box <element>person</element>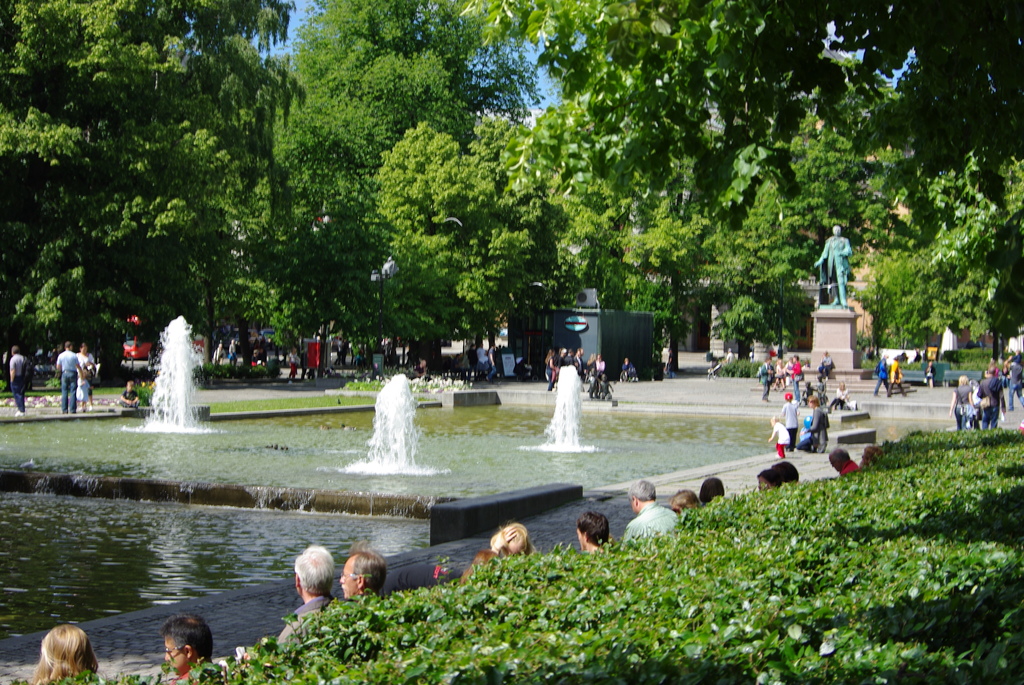
rect(771, 415, 788, 452)
